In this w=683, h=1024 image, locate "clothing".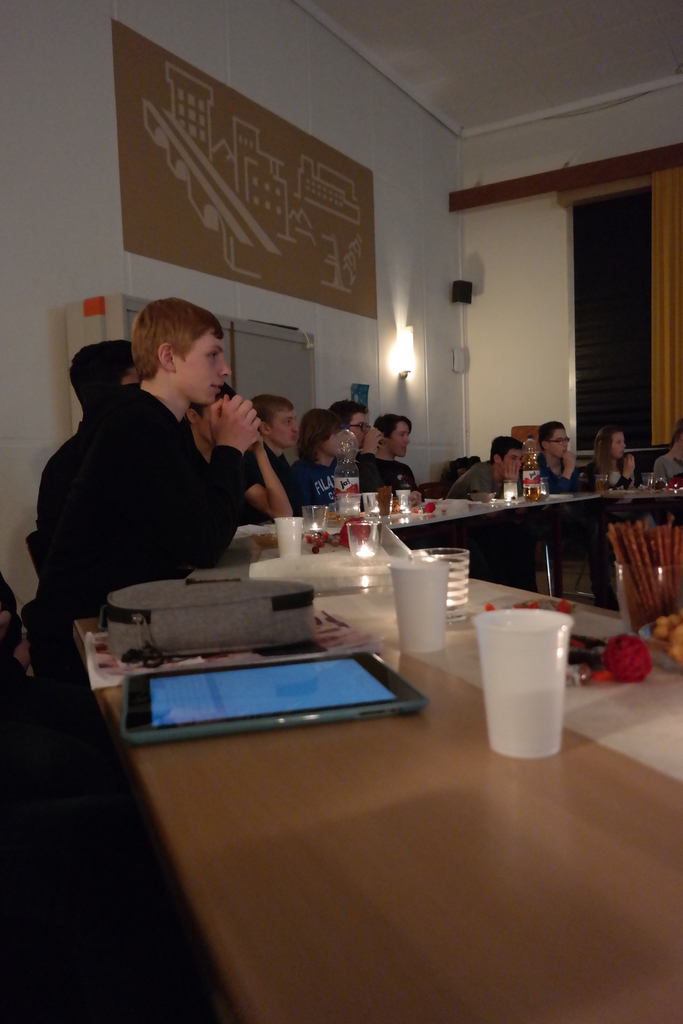
Bounding box: <box>358,444,449,491</box>.
